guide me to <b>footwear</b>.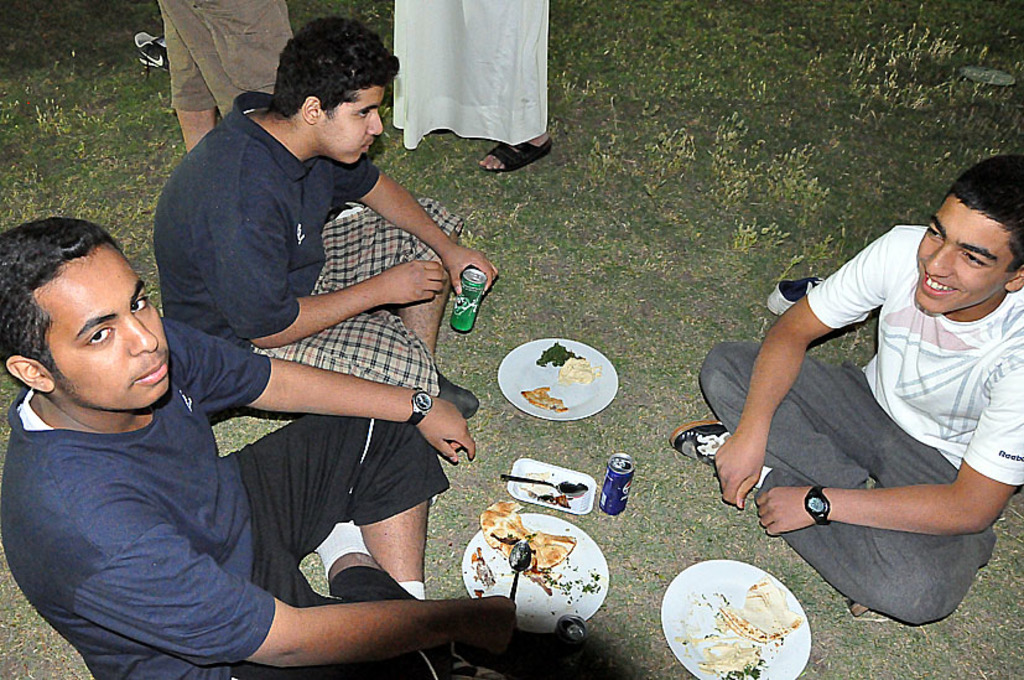
Guidance: 847 599 864 614.
